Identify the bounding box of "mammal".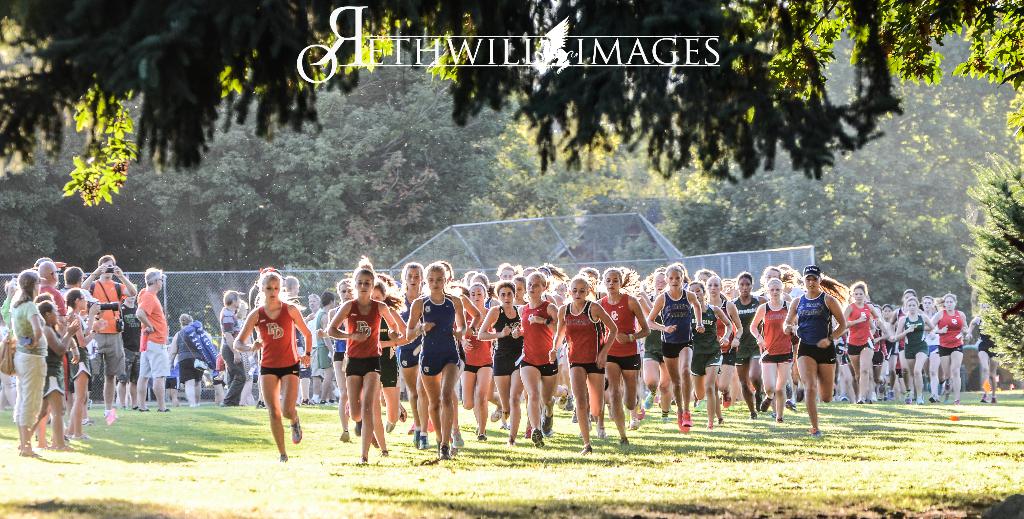
pyautogui.locateOnScreen(64, 288, 95, 428).
